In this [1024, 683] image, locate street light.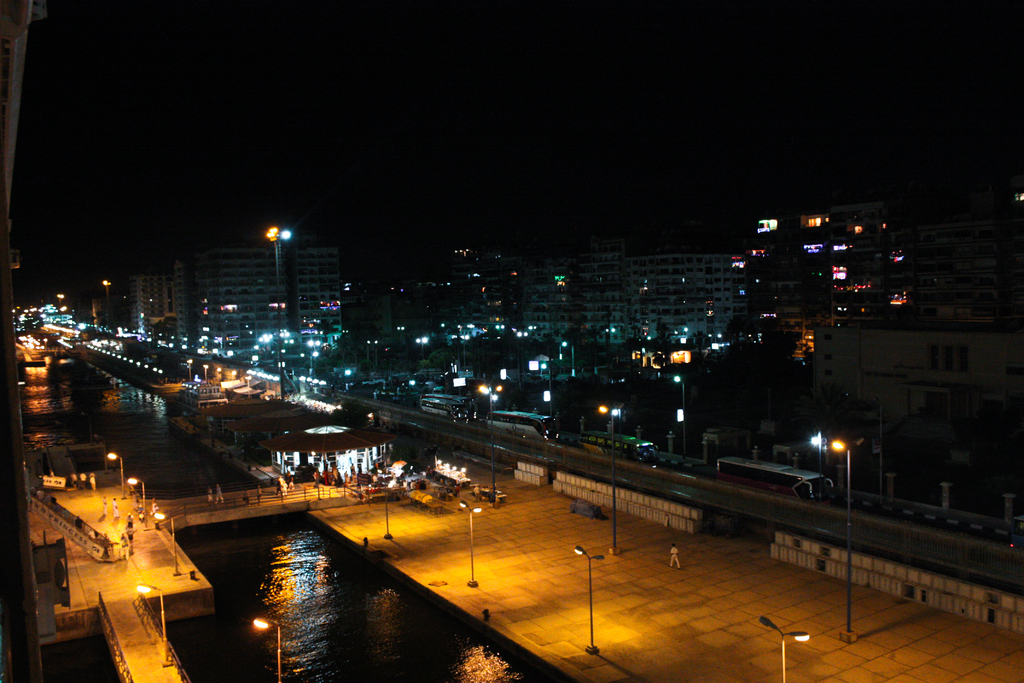
Bounding box: left=243, top=375, right=252, bottom=400.
